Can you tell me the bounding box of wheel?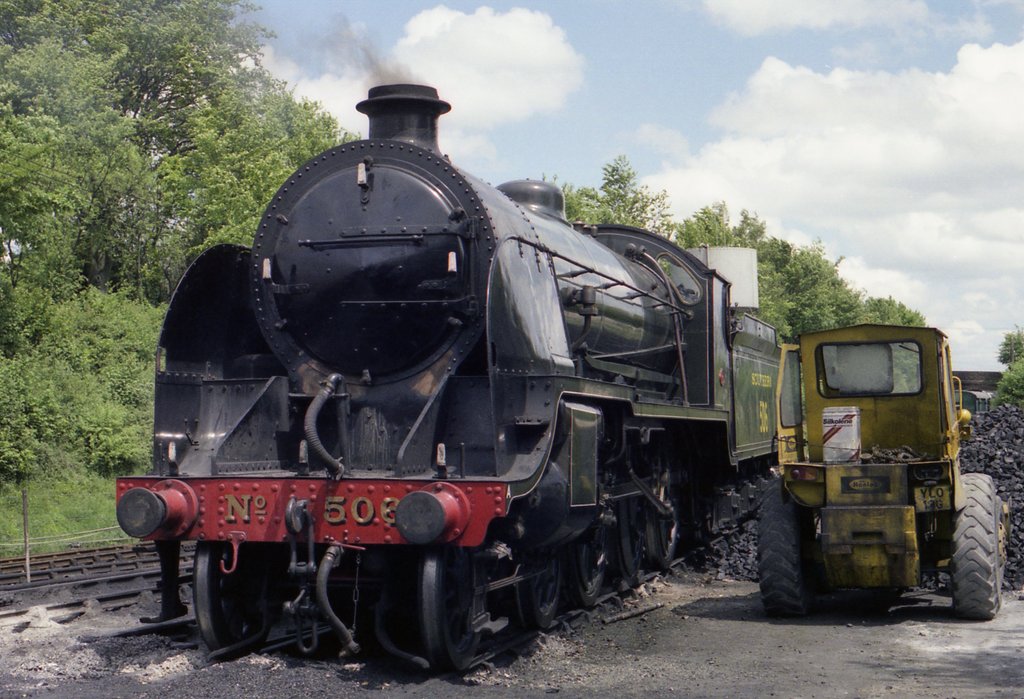
516, 543, 564, 632.
